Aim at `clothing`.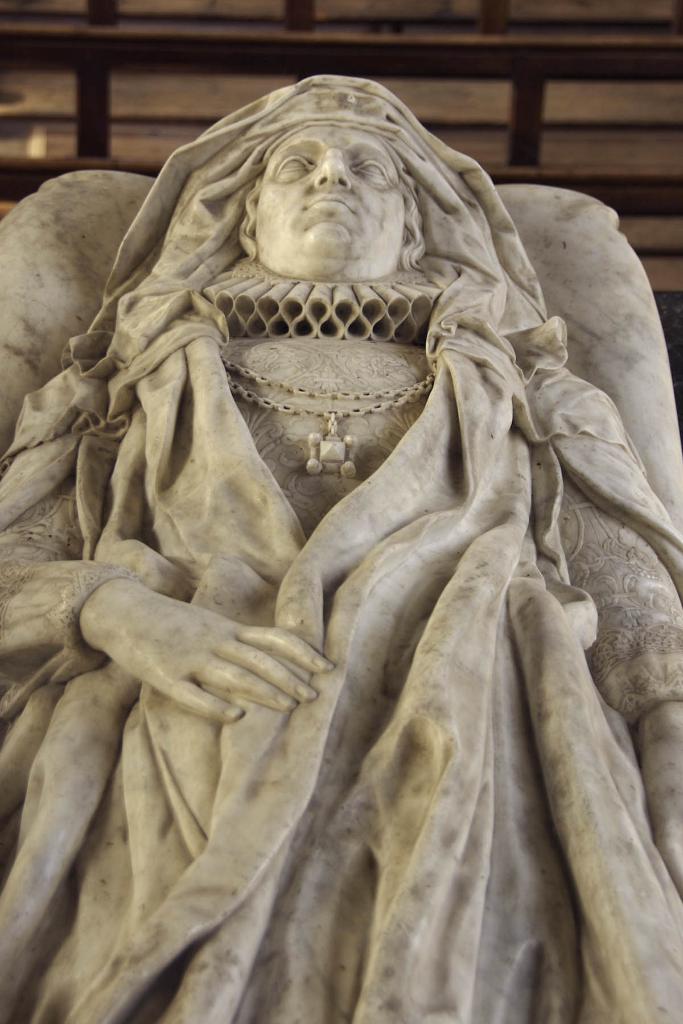
Aimed at [0, 78, 682, 1023].
